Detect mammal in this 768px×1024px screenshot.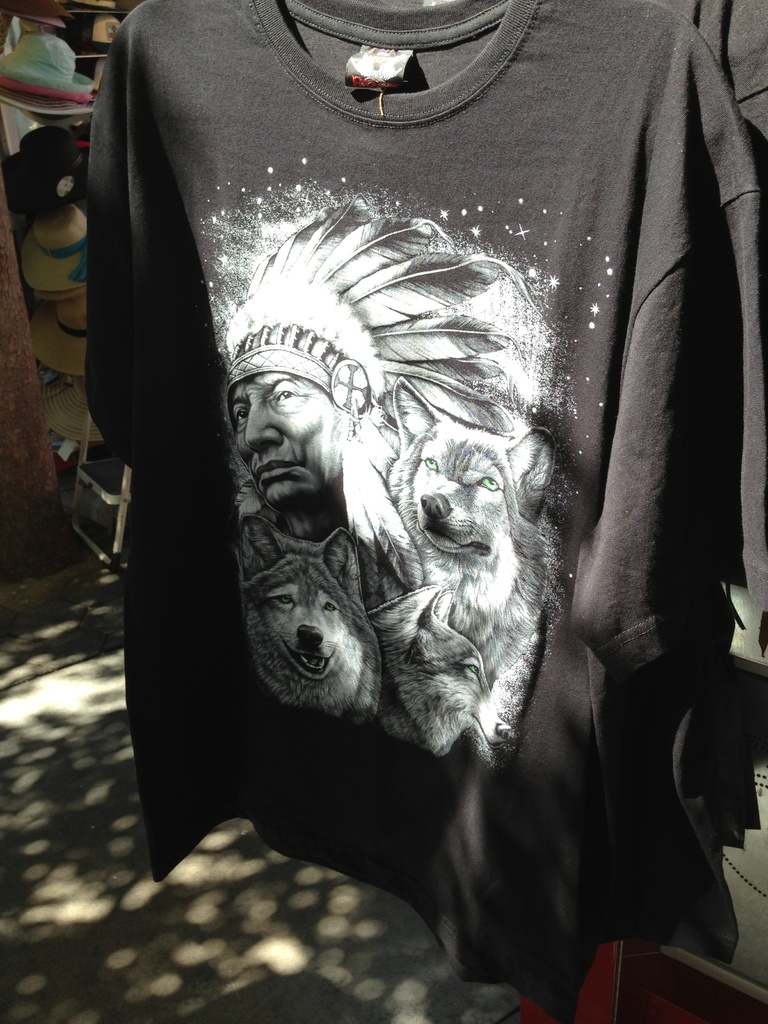
Detection: l=388, t=376, r=562, b=667.
